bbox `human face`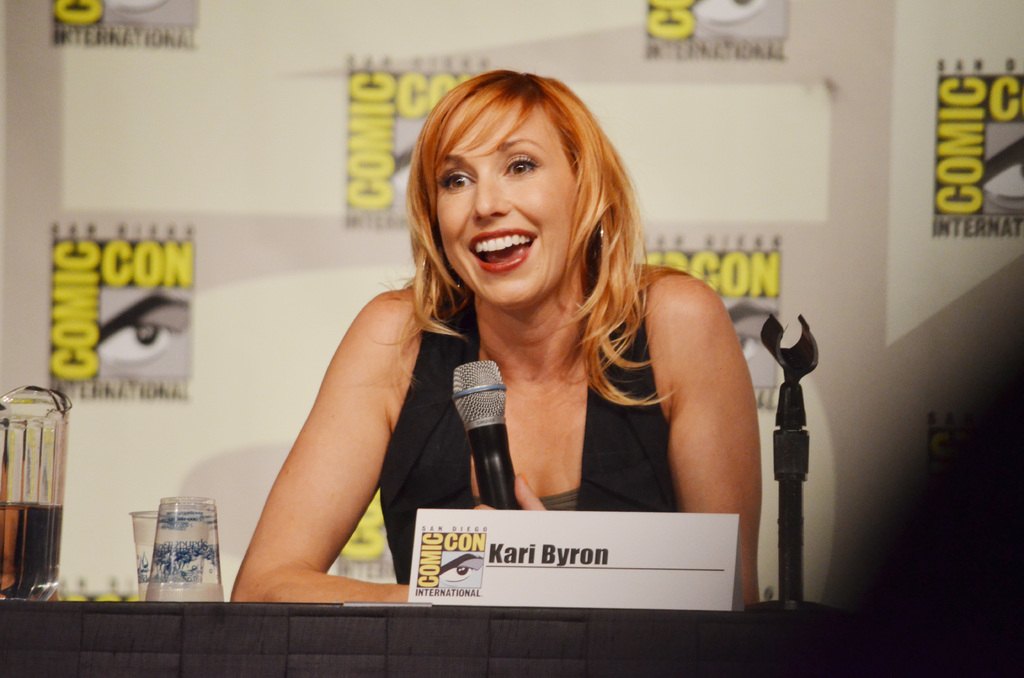
[left=435, top=104, right=580, bottom=303]
